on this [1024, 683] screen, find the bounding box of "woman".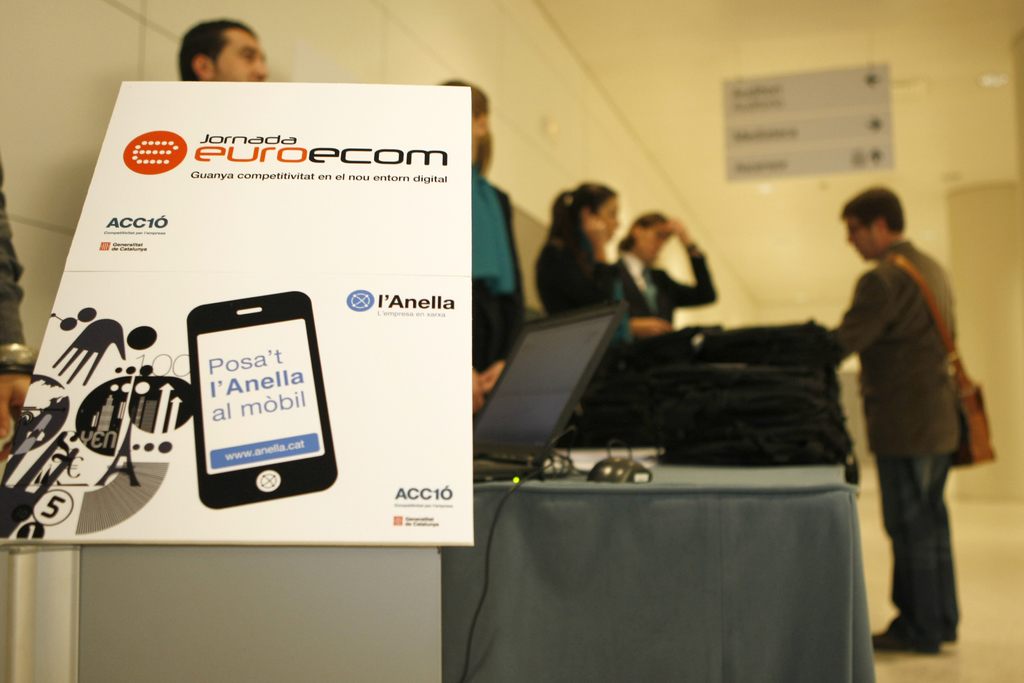
Bounding box: <region>609, 195, 732, 328</region>.
